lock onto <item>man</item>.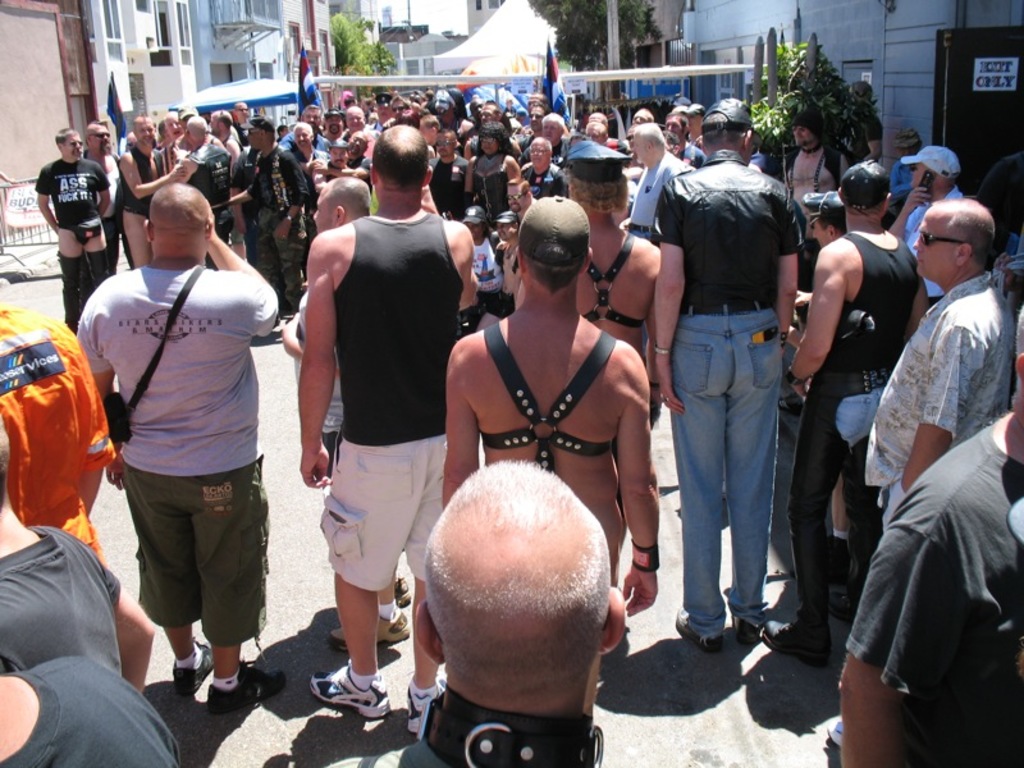
Locked: (left=476, top=207, right=530, bottom=334).
